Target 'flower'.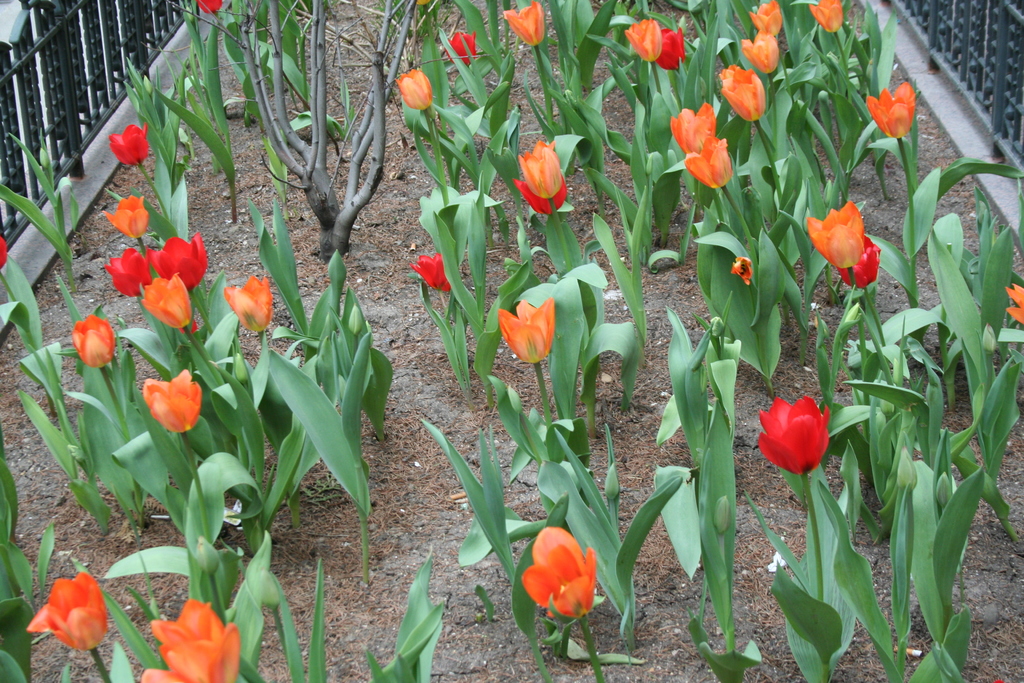
Target region: 137,598,242,682.
